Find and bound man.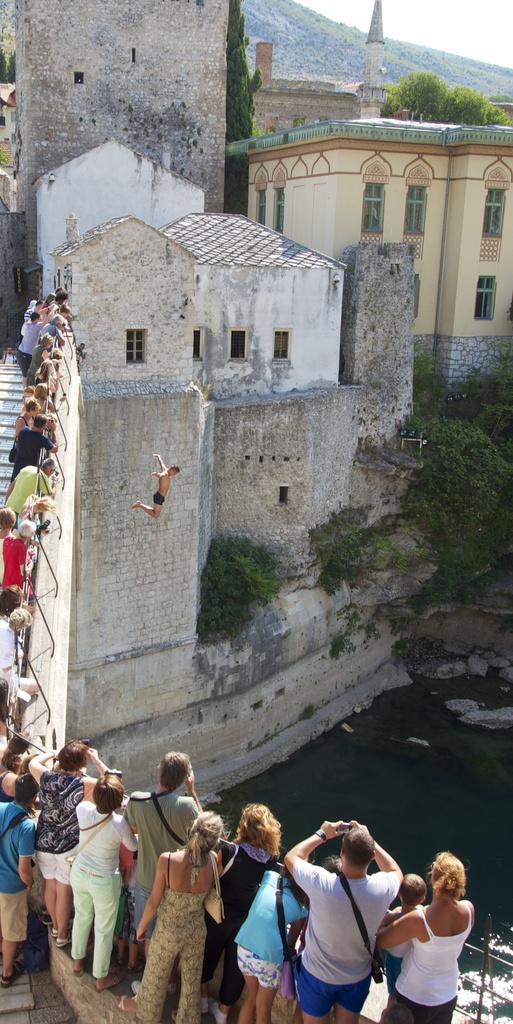
Bound: locate(4, 460, 60, 526).
